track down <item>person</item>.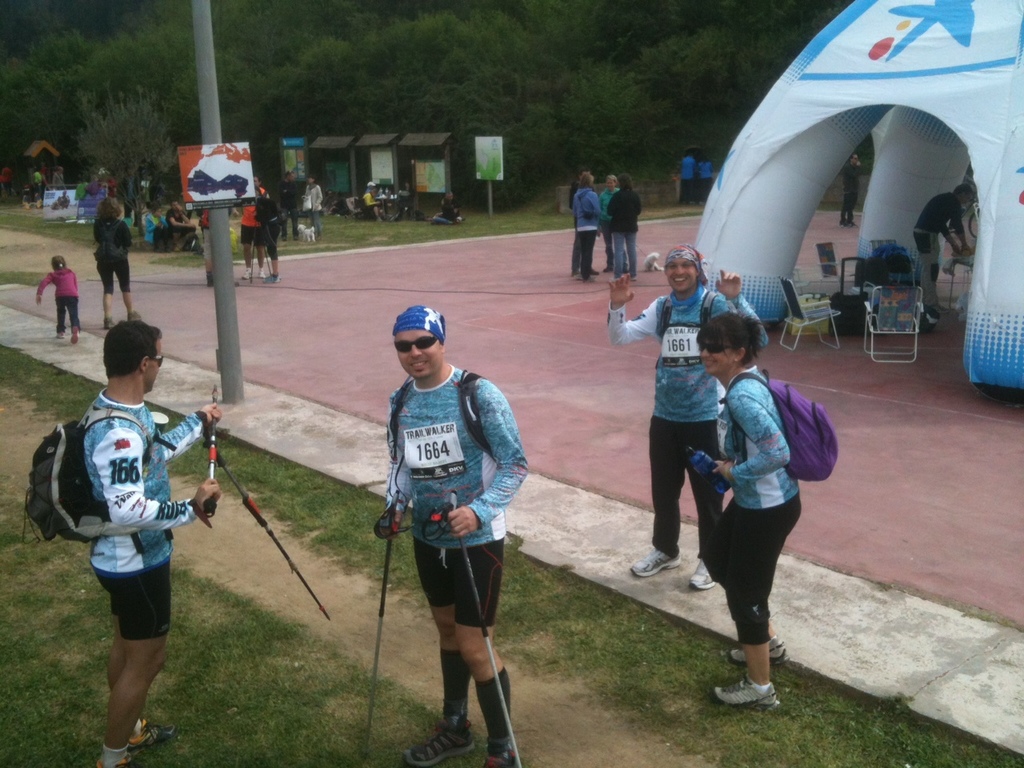
Tracked to bbox(600, 174, 628, 274).
